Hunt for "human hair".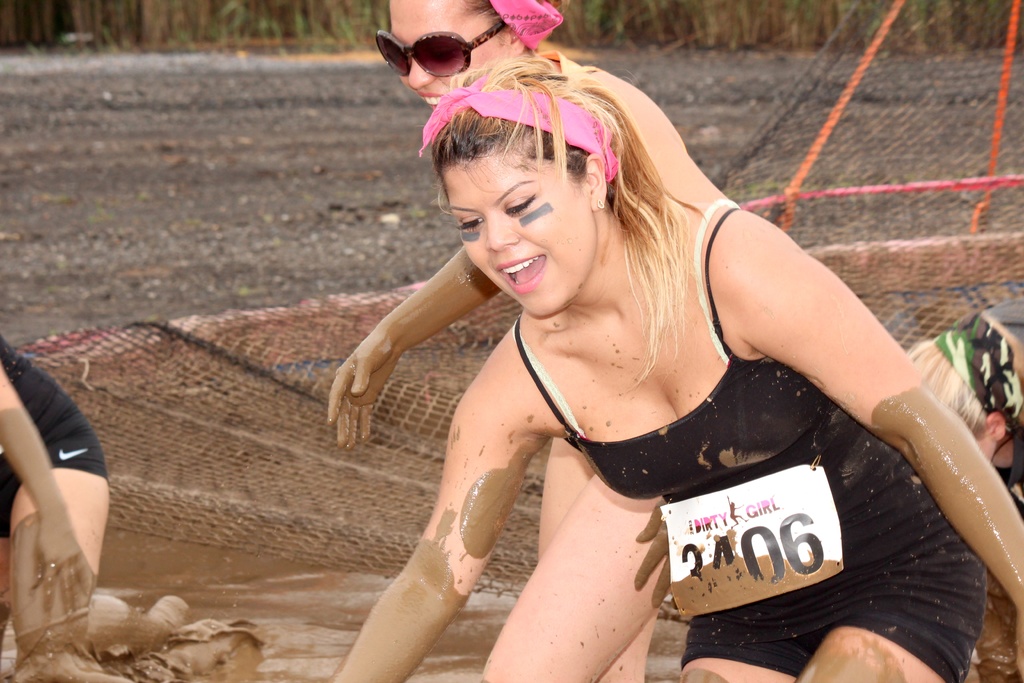
Hunted down at 456,0,564,42.
